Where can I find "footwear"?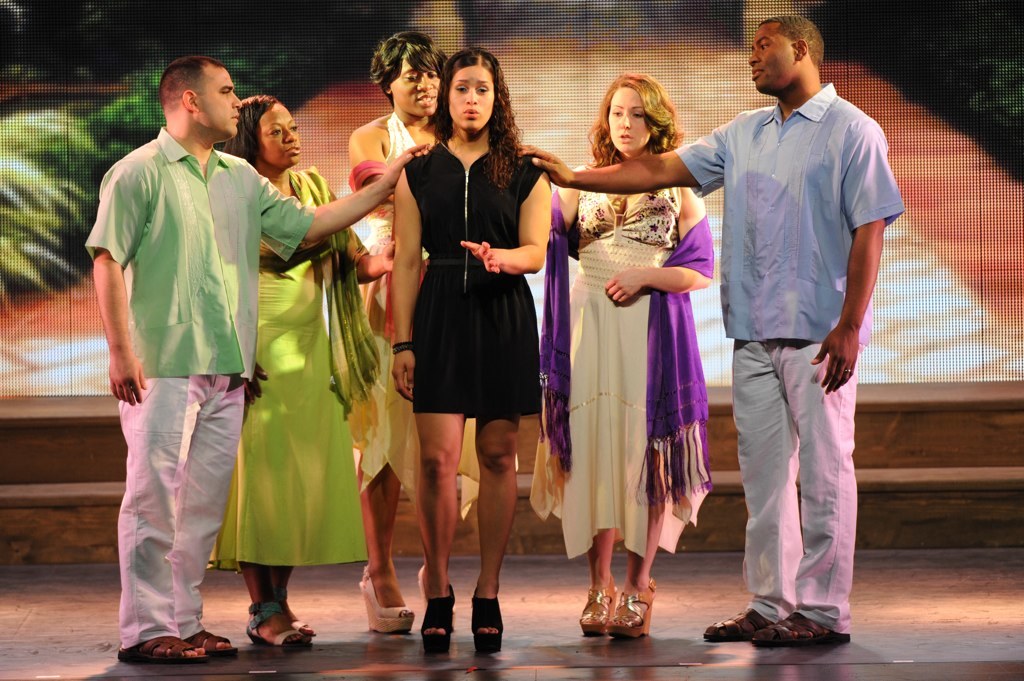
You can find it at [left=419, top=587, right=459, bottom=655].
